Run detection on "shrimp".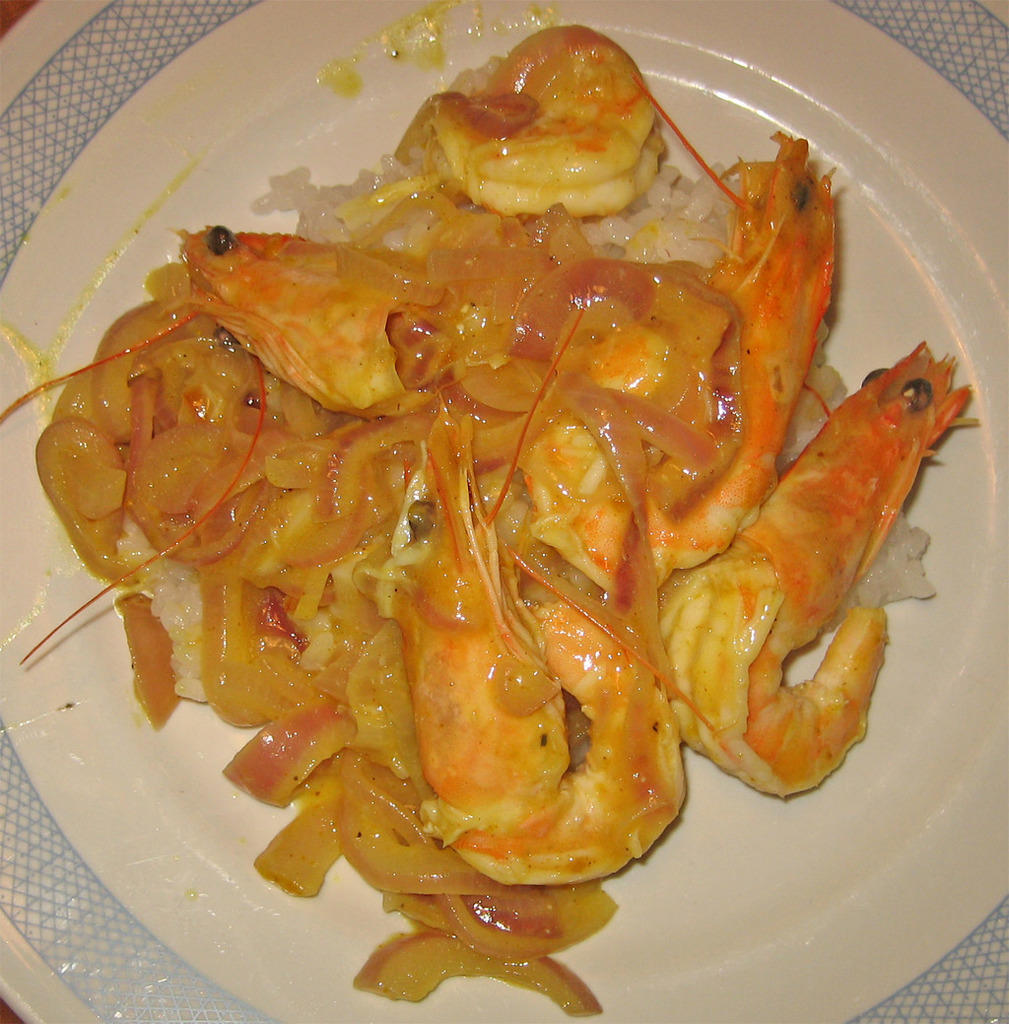
Result: BBox(656, 334, 982, 804).
